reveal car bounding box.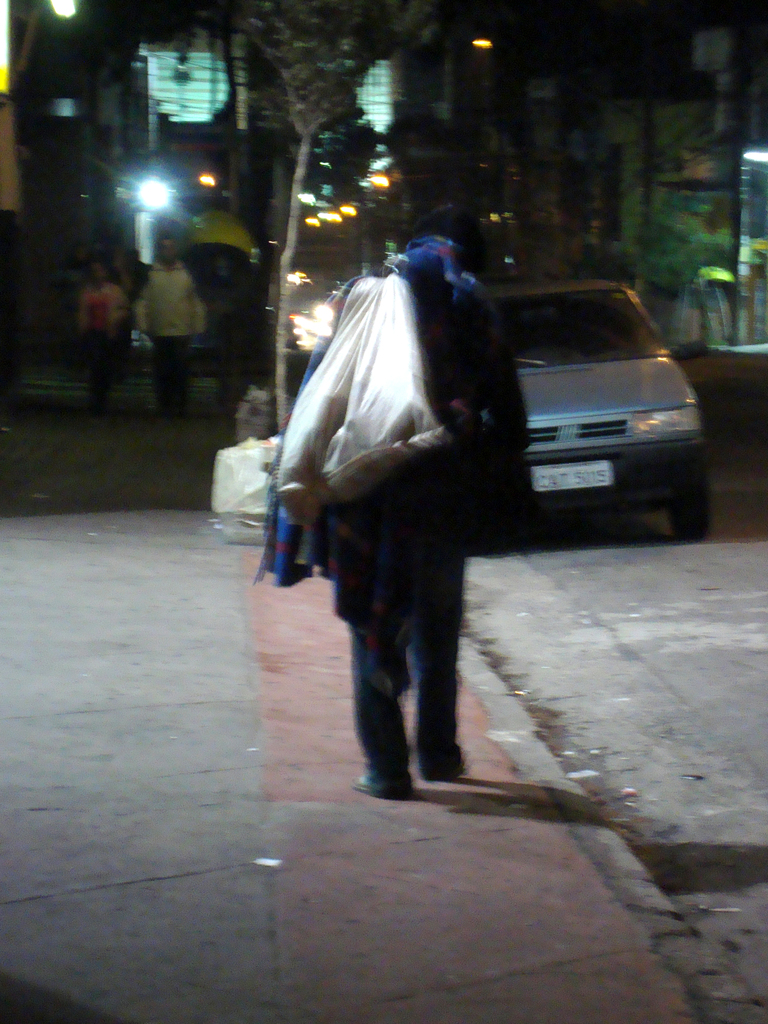
Revealed: 480,276,711,538.
